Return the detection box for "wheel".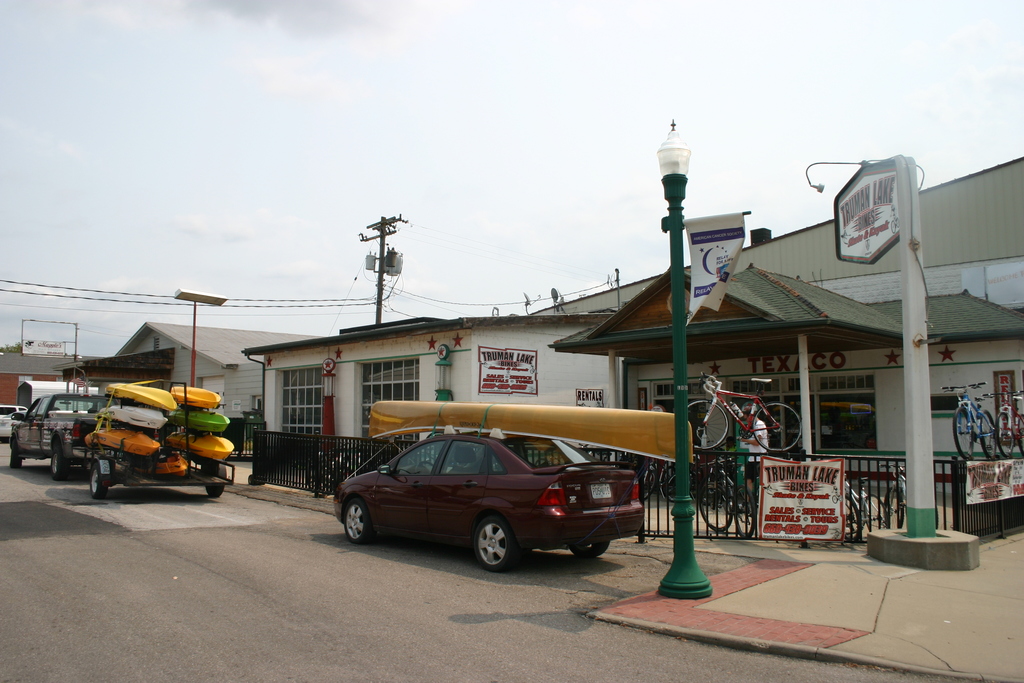
l=665, t=472, r=680, b=505.
